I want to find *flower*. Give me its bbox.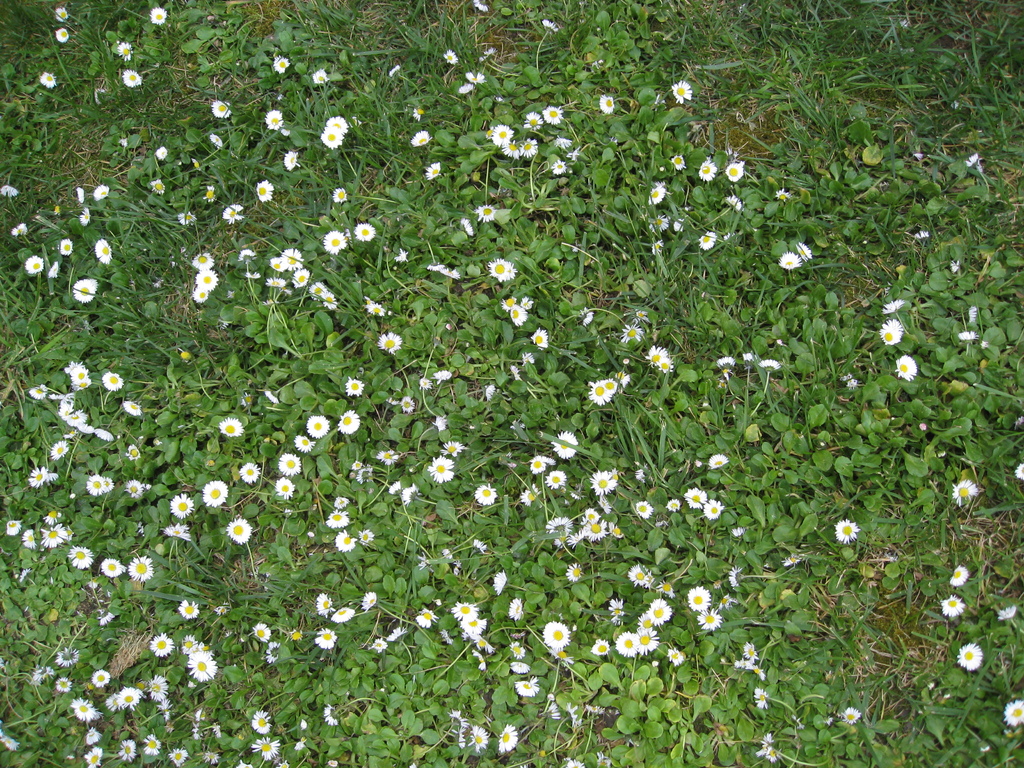
Rect(388, 477, 402, 497).
